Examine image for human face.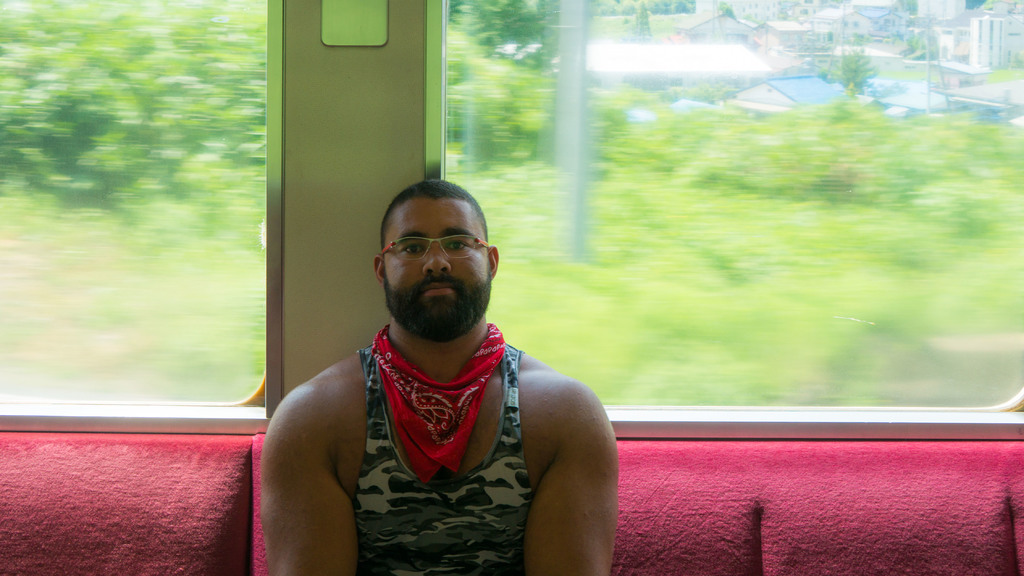
Examination result: select_region(381, 198, 493, 344).
